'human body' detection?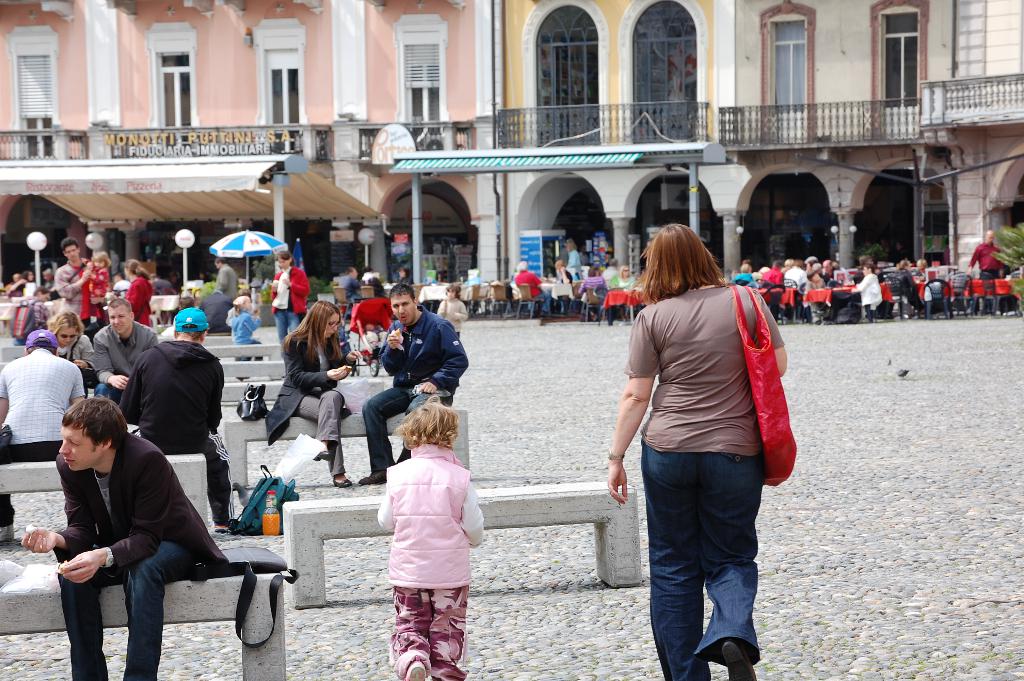
box(264, 300, 348, 486)
